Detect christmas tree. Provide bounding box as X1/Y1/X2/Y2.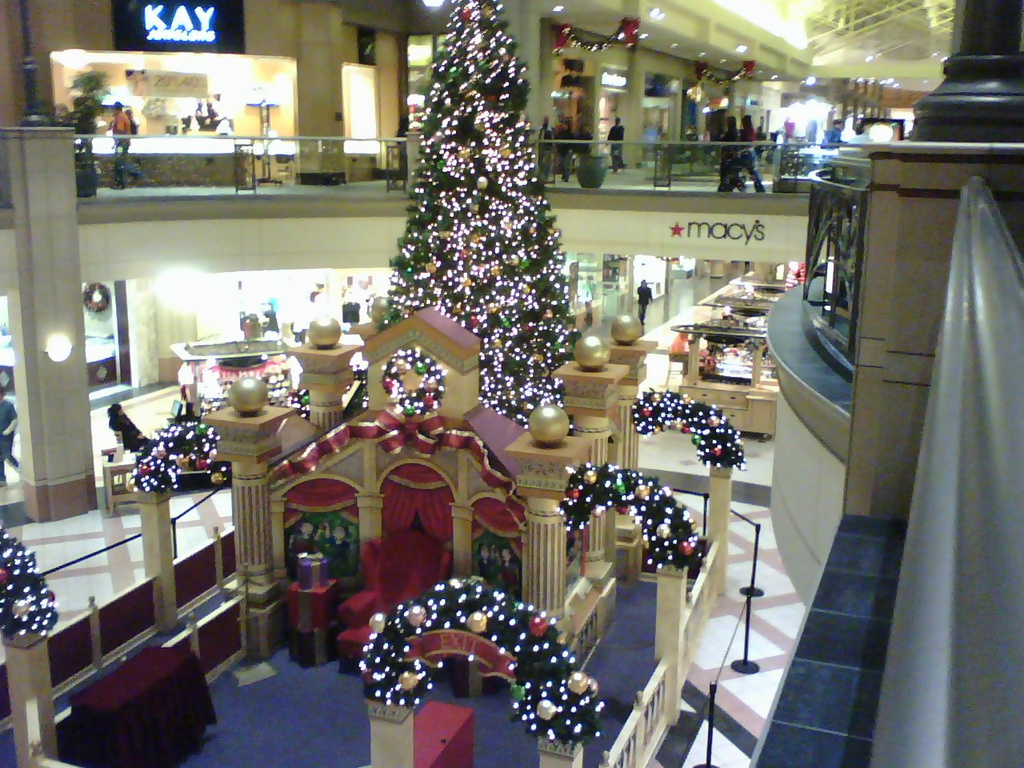
157/369/222/465.
